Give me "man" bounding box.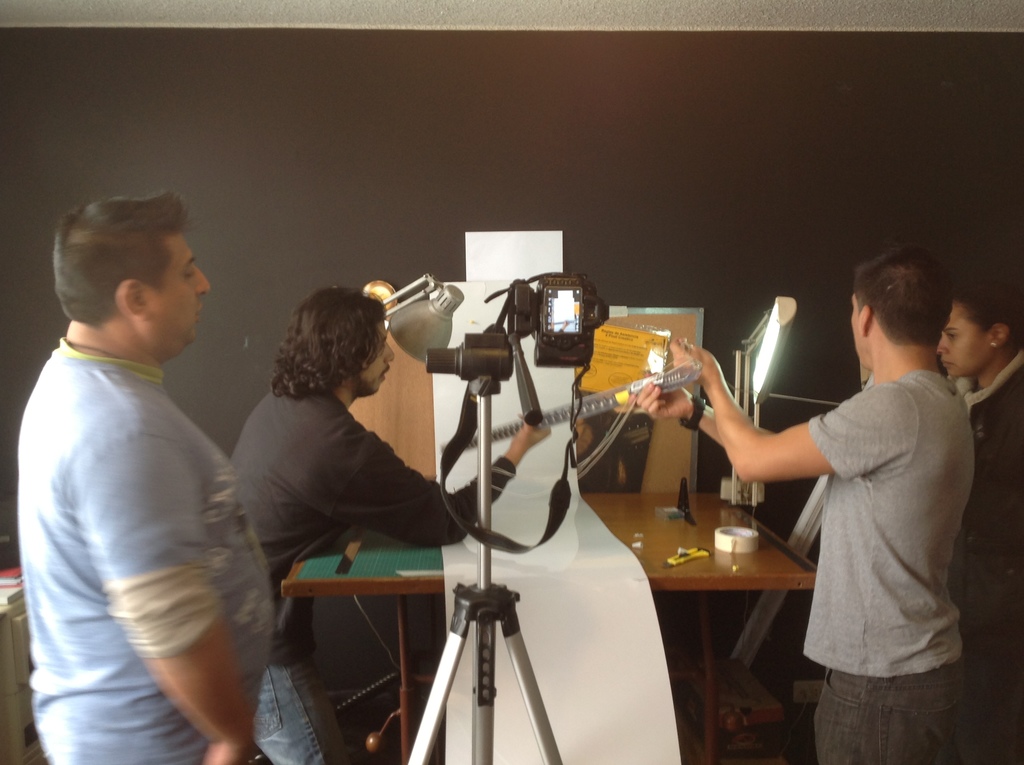
l=630, t=246, r=973, b=764.
